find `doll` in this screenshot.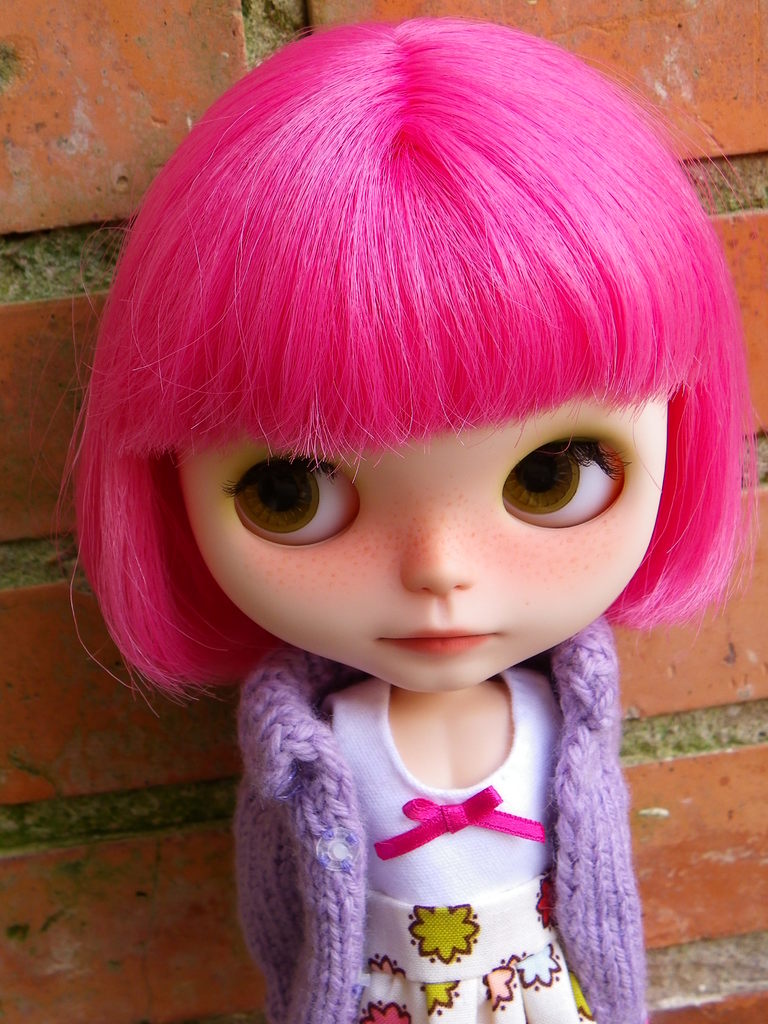
The bounding box for `doll` is [left=45, top=52, right=754, bottom=1012].
